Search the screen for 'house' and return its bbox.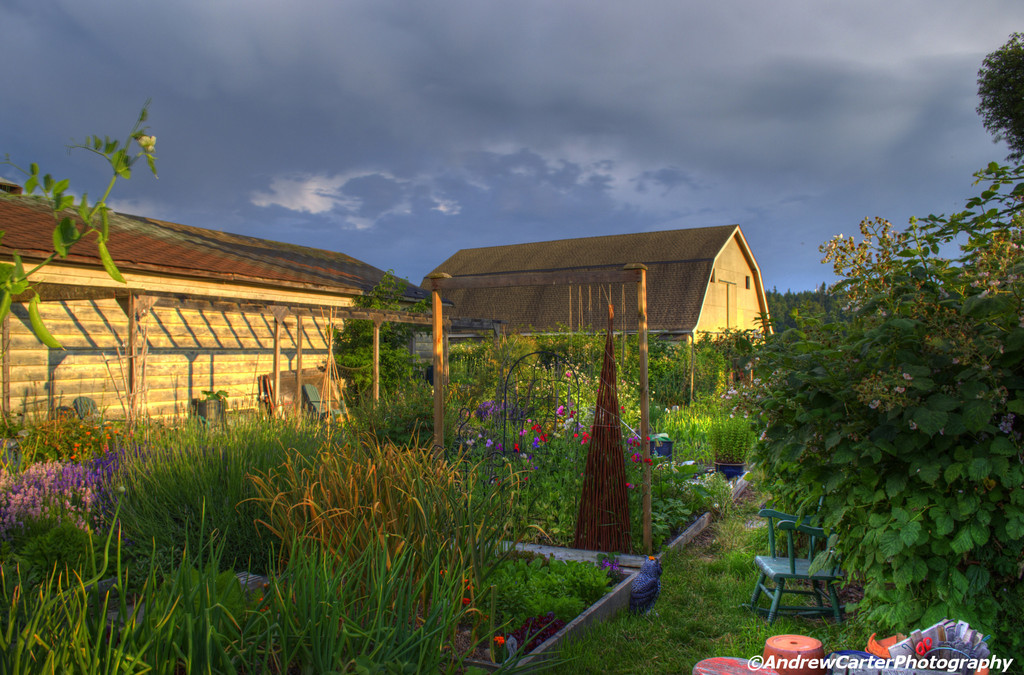
Found: 417:218:780:411.
